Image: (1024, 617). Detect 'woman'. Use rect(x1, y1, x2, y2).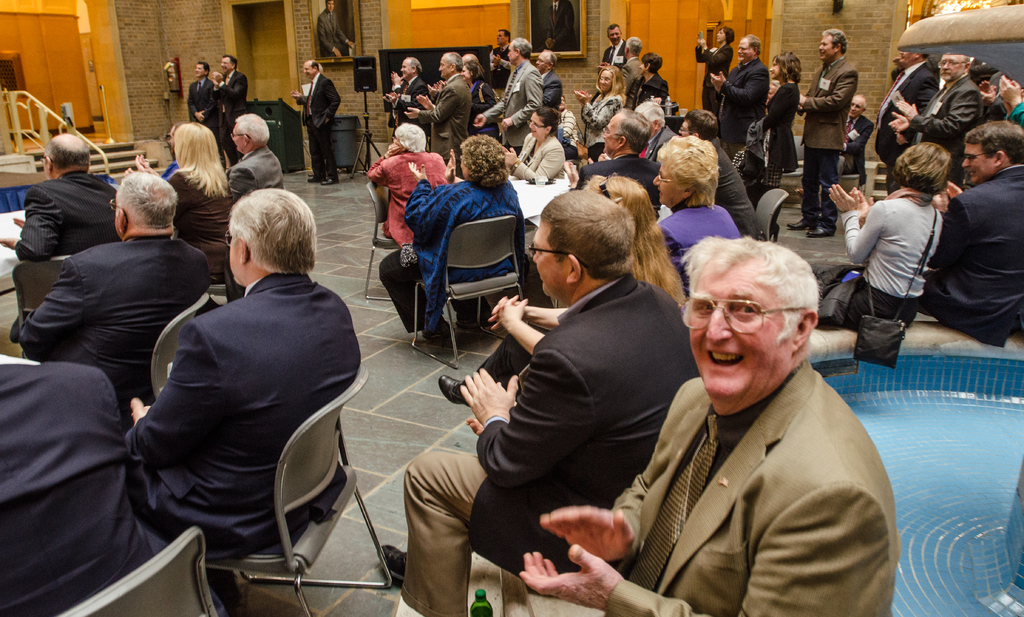
rect(163, 124, 243, 273).
